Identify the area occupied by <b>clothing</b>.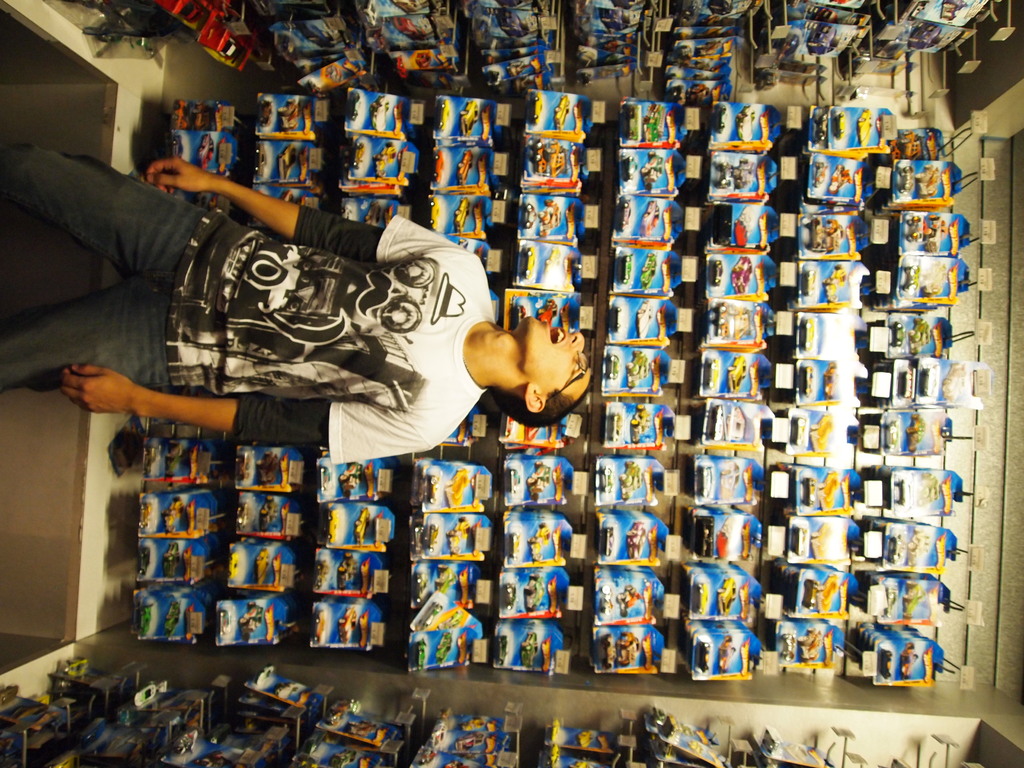
Area: 175 214 497 461.
